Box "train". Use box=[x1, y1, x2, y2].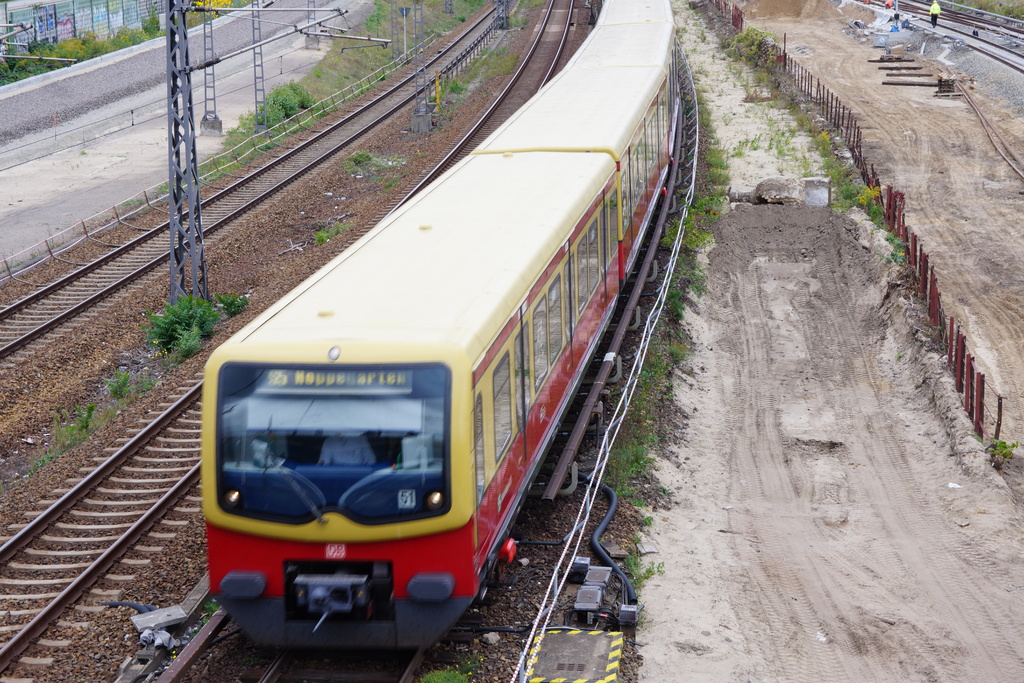
box=[203, 0, 687, 651].
